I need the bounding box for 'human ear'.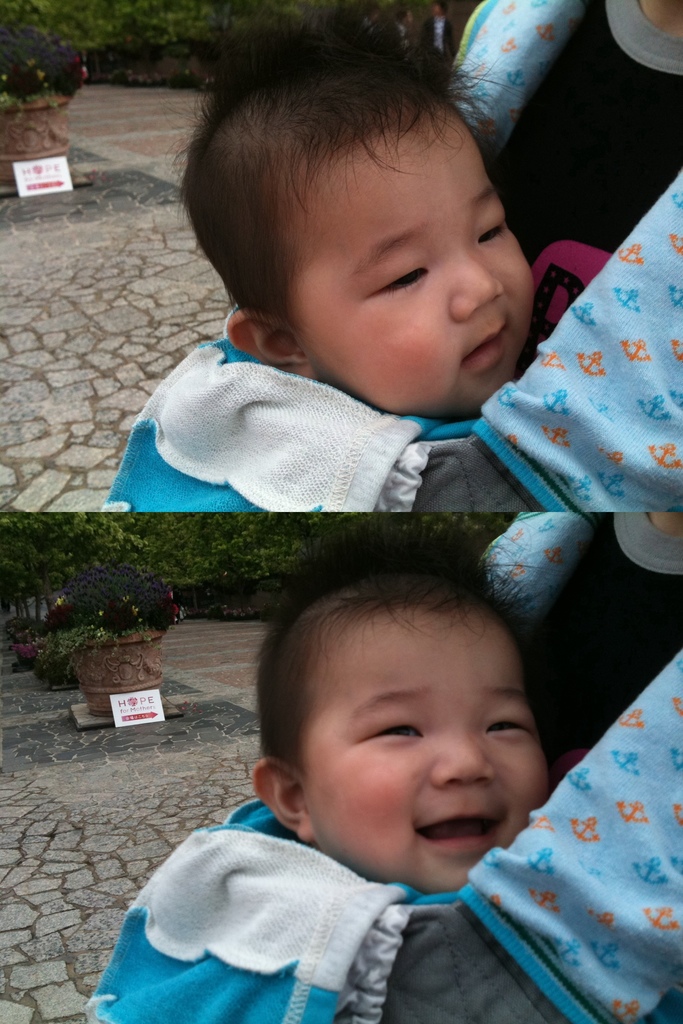
Here it is: [x1=252, y1=756, x2=318, y2=844].
